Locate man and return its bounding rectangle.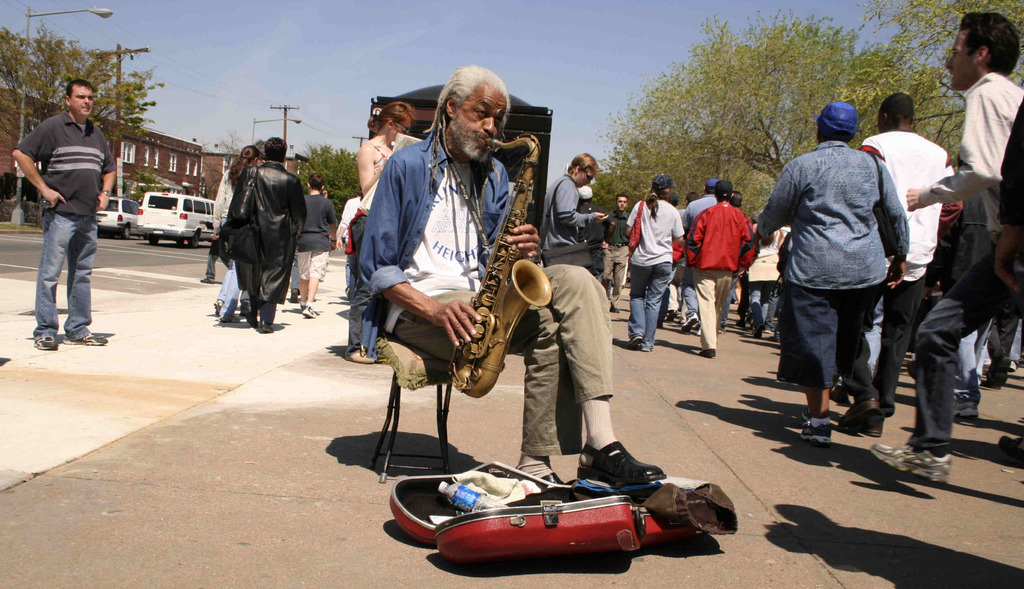
[844, 90, 957, 443].
